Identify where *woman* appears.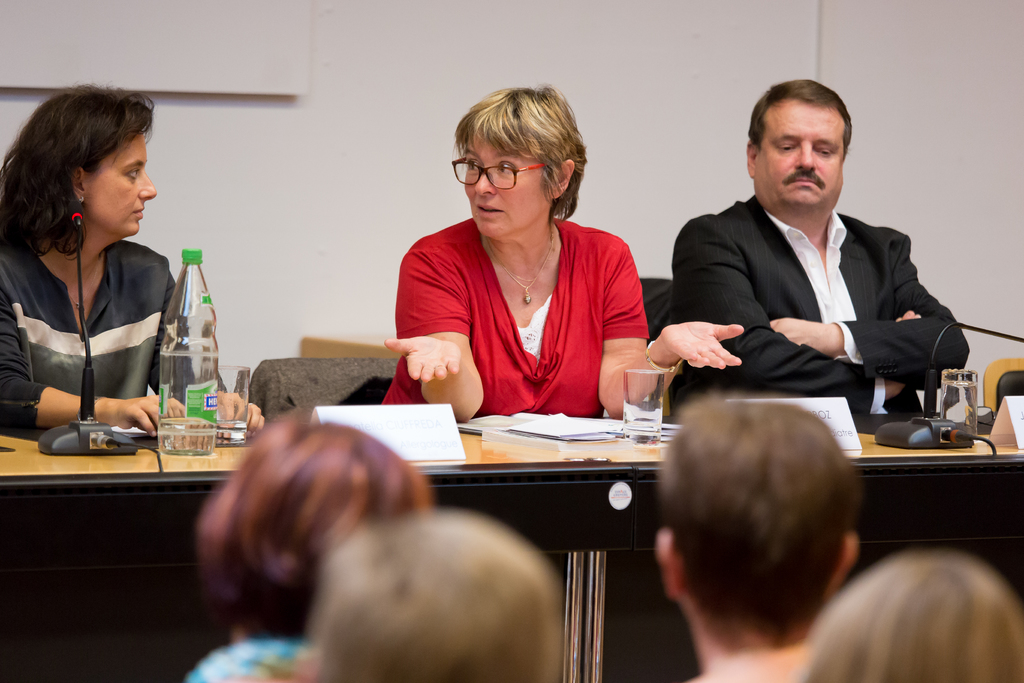
Appears at crop(384, 94, 669, 436).
